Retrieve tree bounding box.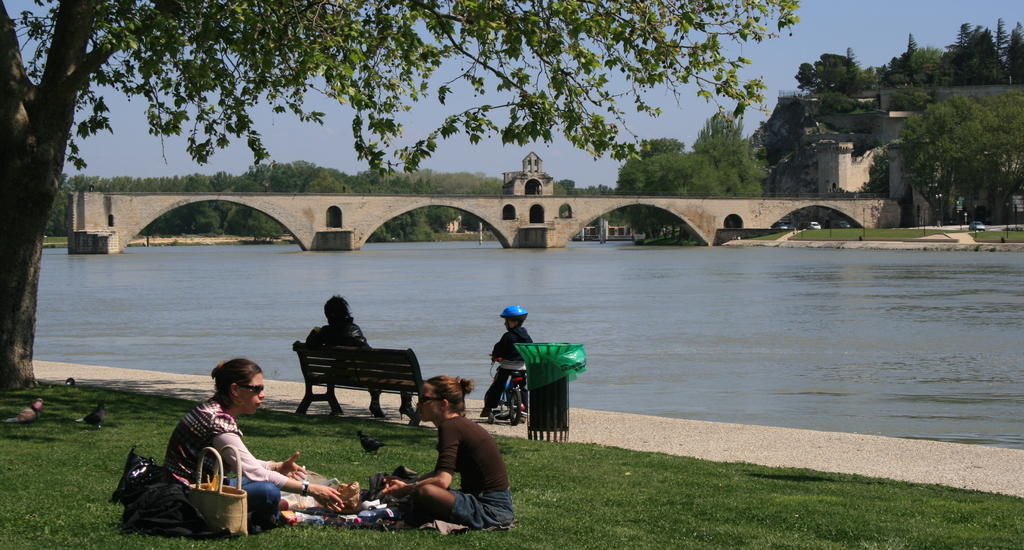
Bounding box: <box>886,65,1011,207</box>.
